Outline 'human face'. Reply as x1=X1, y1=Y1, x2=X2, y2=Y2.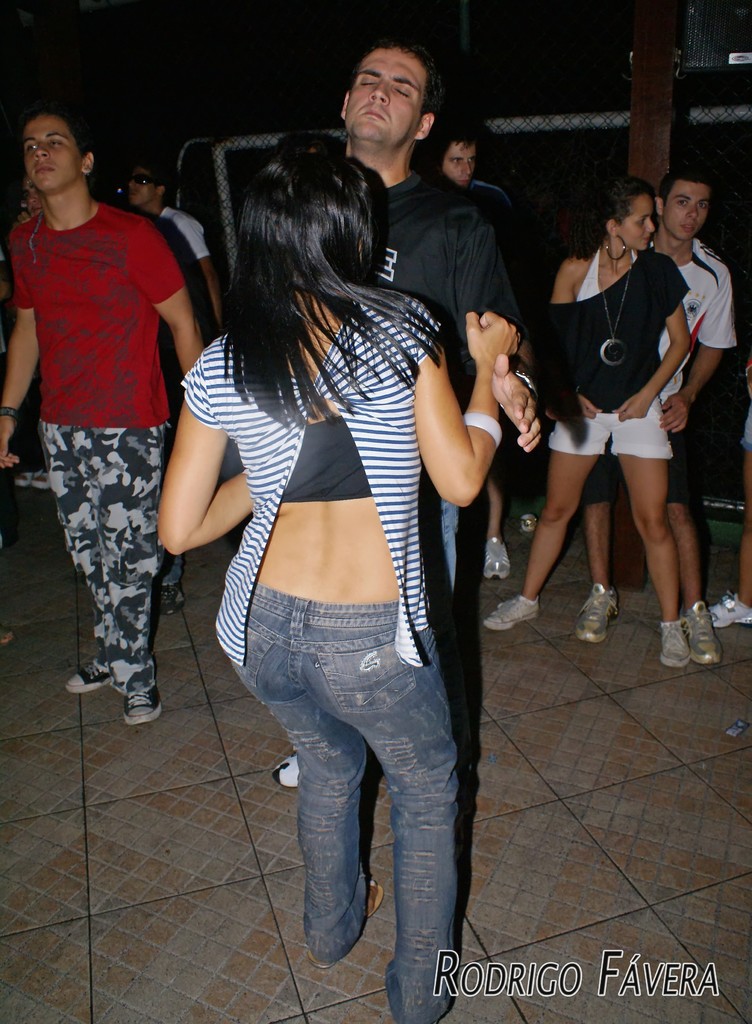
x1=443, y1=138, x2=478, y2=191.
